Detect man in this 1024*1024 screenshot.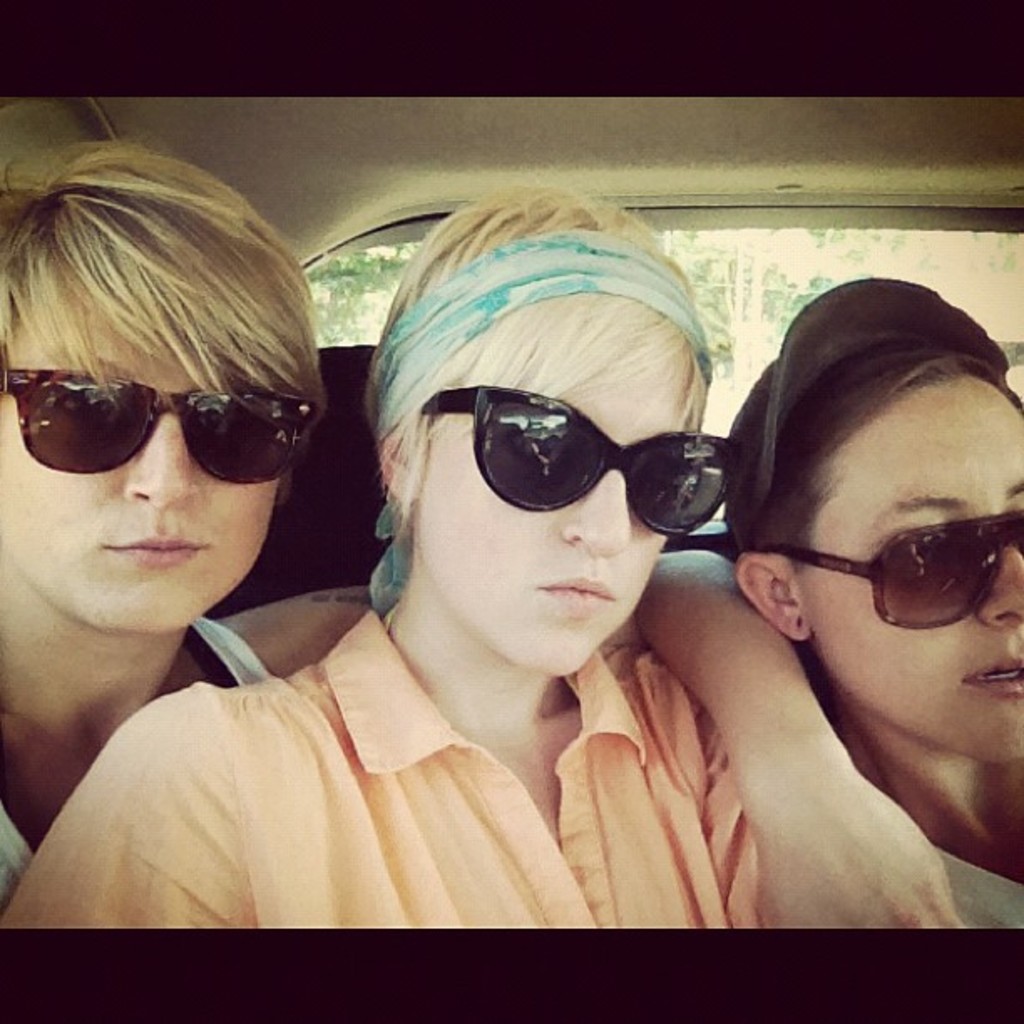
Detection: 0/176/761/929.
